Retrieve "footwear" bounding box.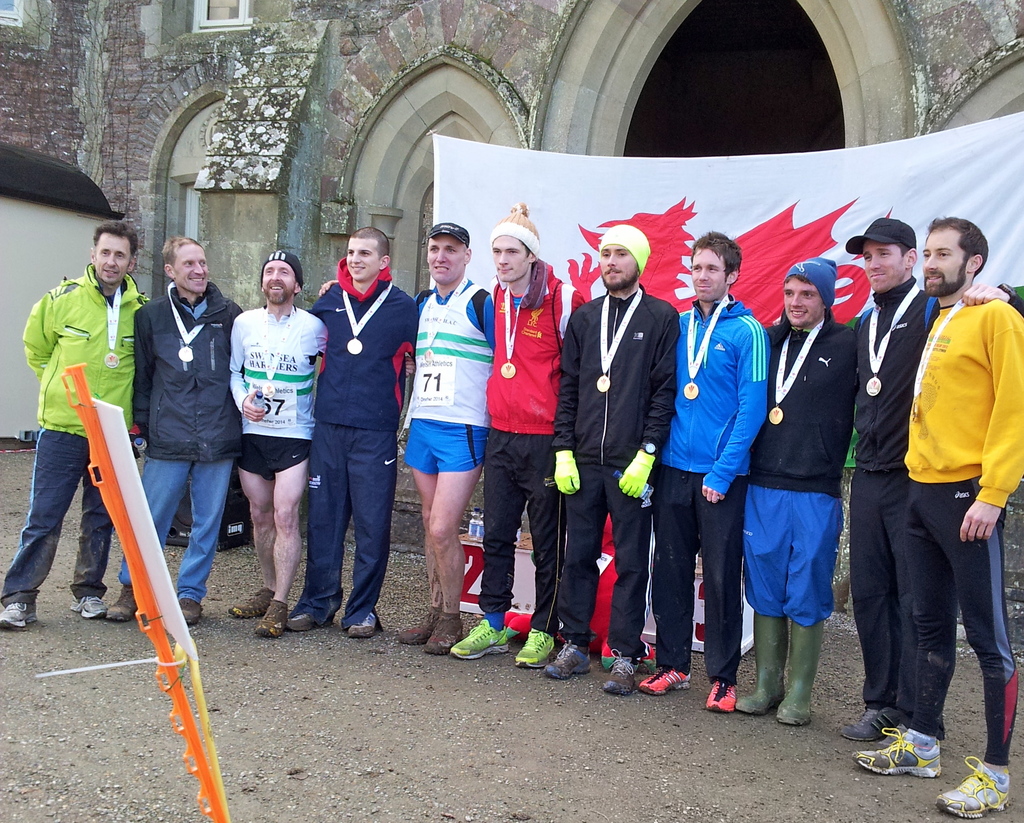
Bounding box: BBox(704, 684, 745, 709).
